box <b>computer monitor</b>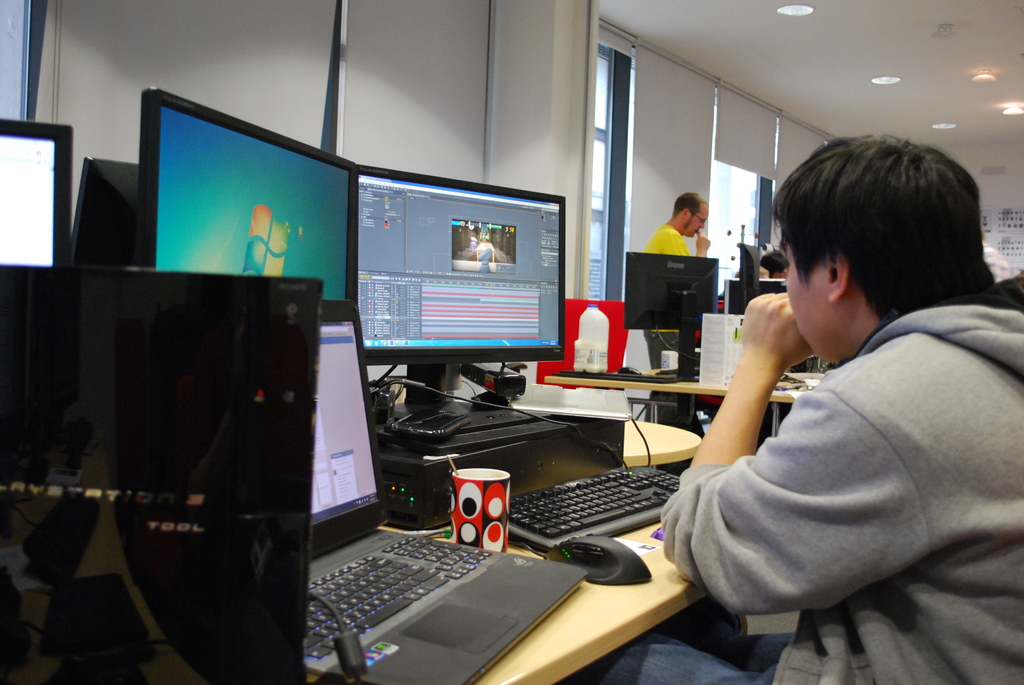
x1=0 y1=261 x2=322 y2=684
